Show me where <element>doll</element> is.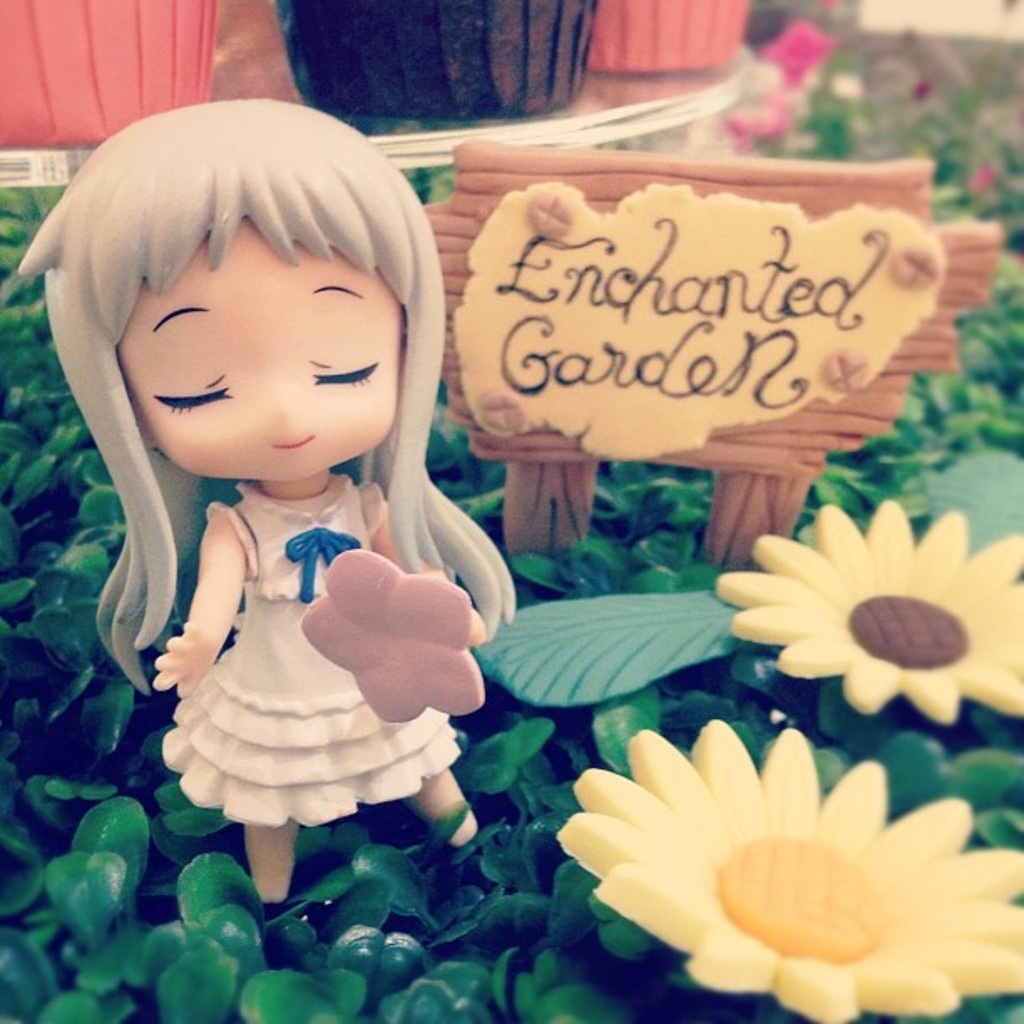
<element>doll</element> is at region(10, 109, 535, 872).
